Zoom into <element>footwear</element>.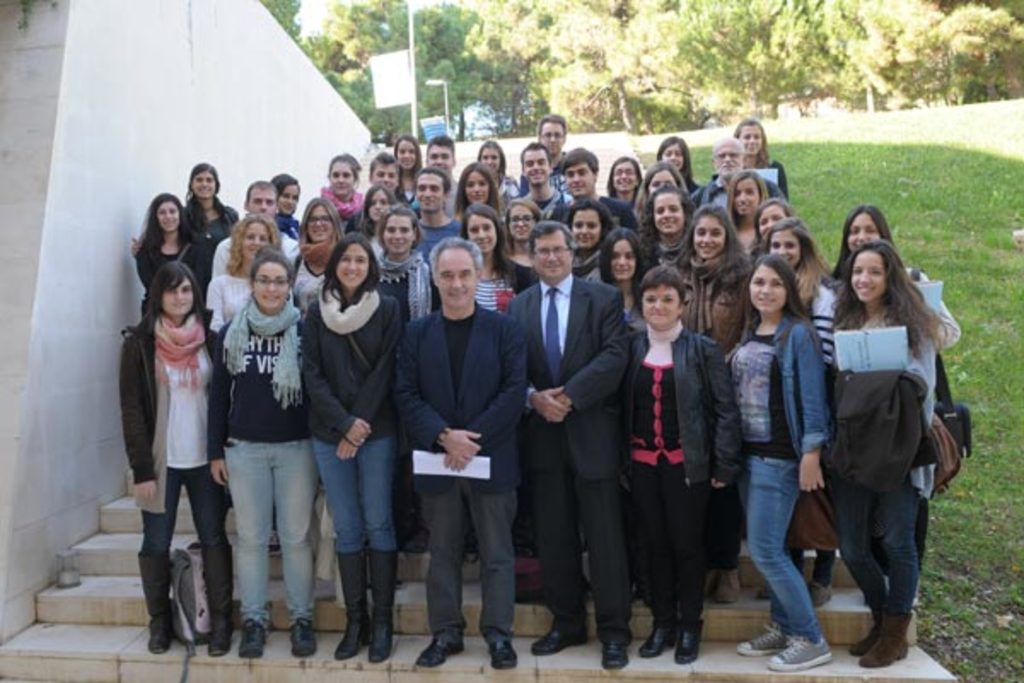
Zoom target: 756, 570, 802, 606.
